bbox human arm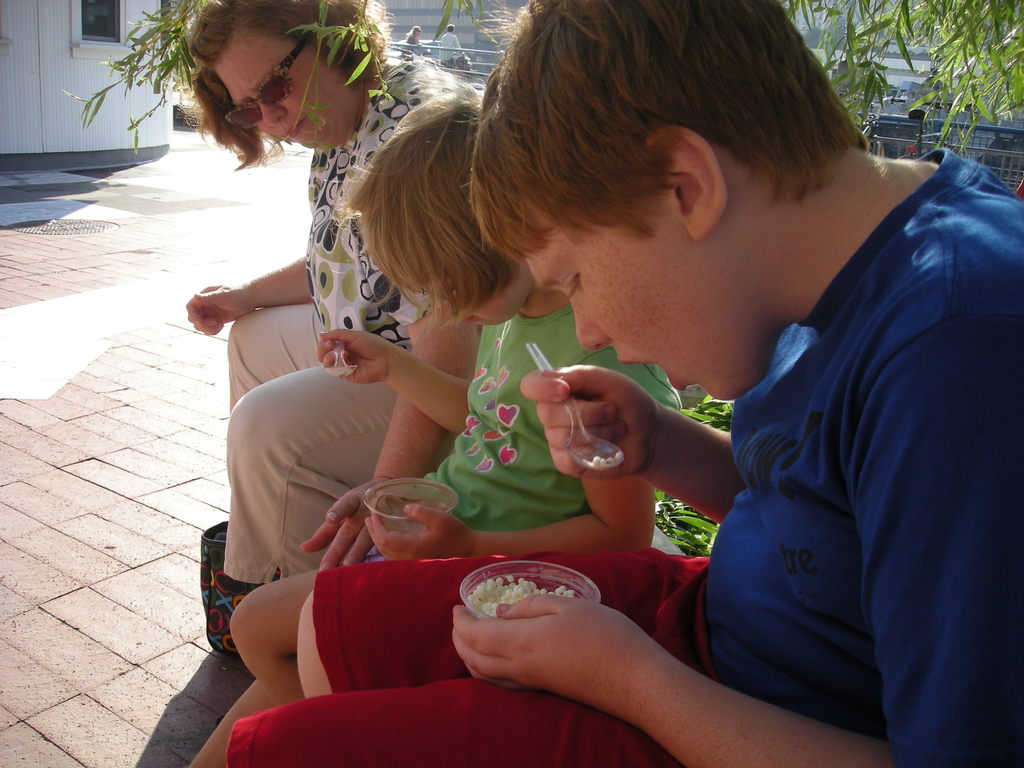
rect(288, 284, 488, 576)
